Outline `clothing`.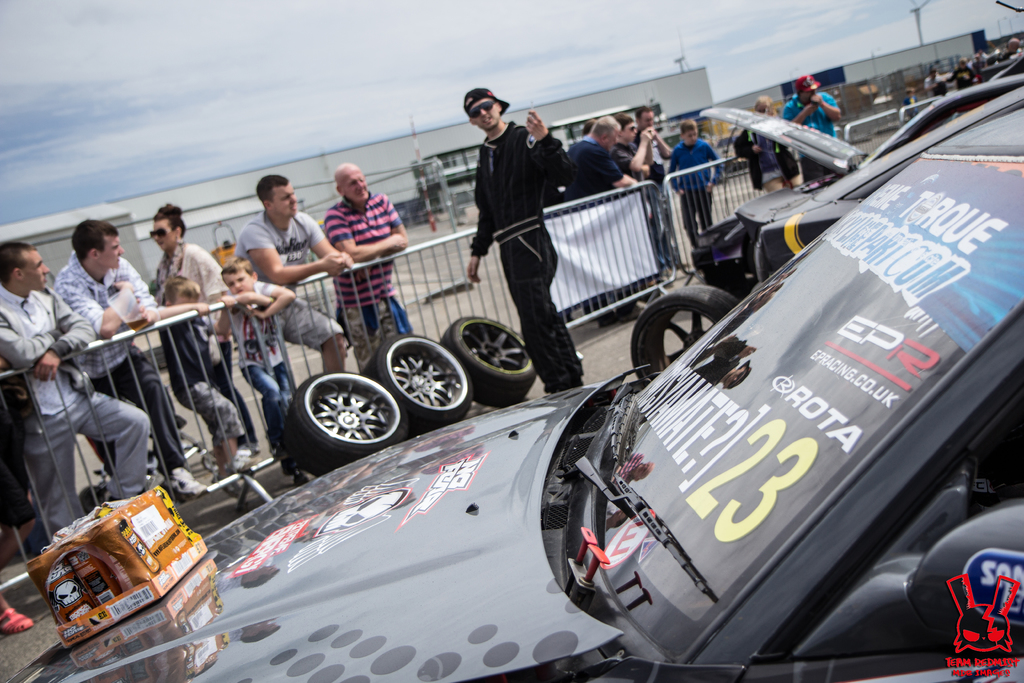
Outline: crop(780, 89, 845, 189).
